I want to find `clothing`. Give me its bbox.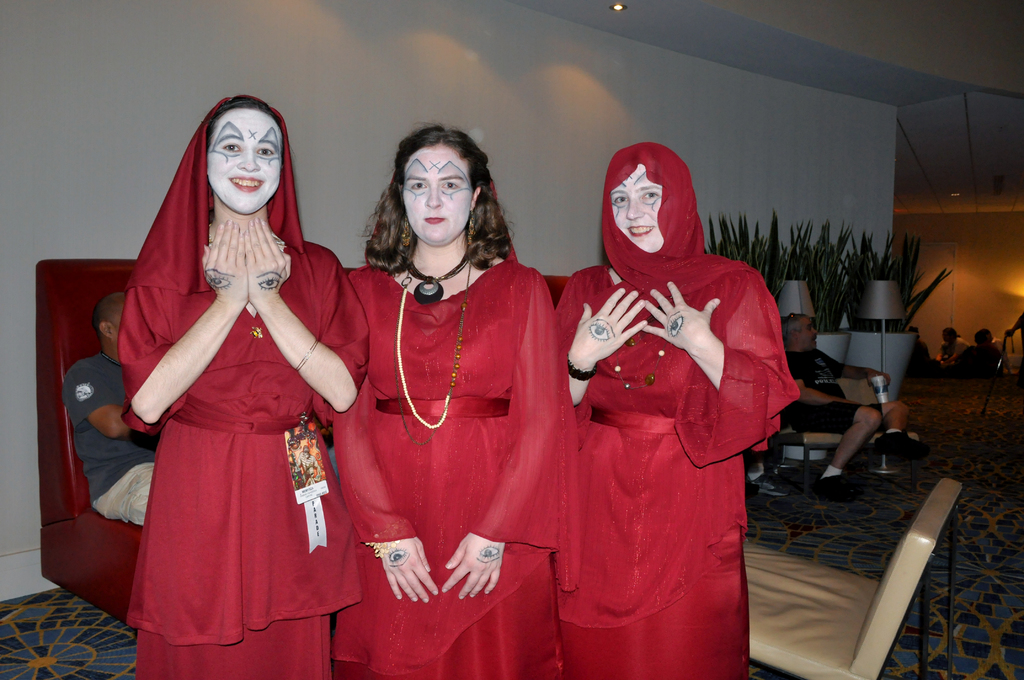
550/218/792/649.
